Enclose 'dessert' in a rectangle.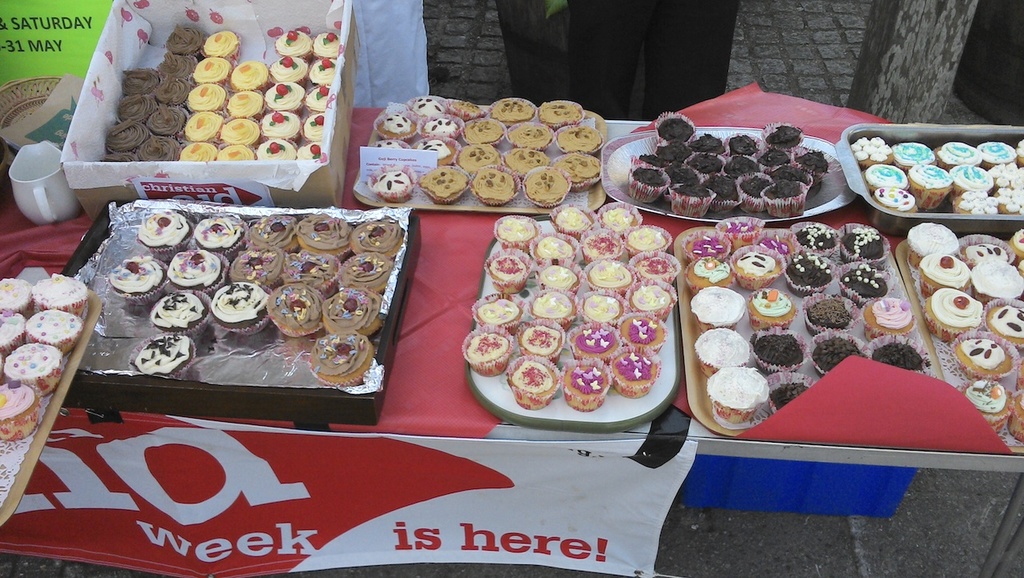
{"left": 900, "top": 145, "right": 936, "bottom": 173}.
